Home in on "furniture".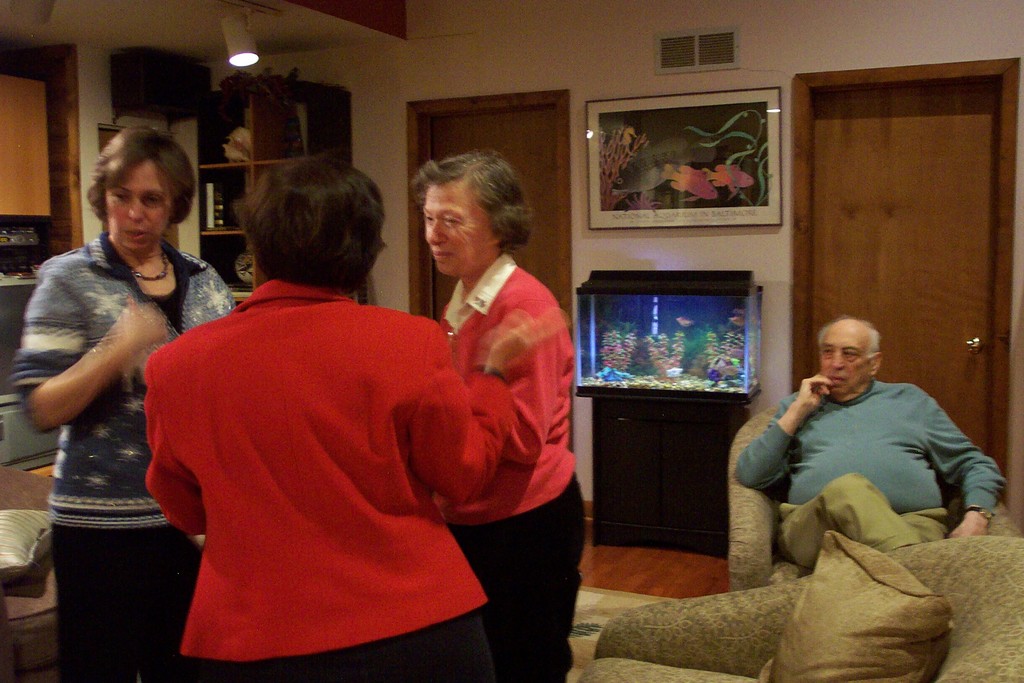
Homed in at detection(577, 534, 1023, 682).
